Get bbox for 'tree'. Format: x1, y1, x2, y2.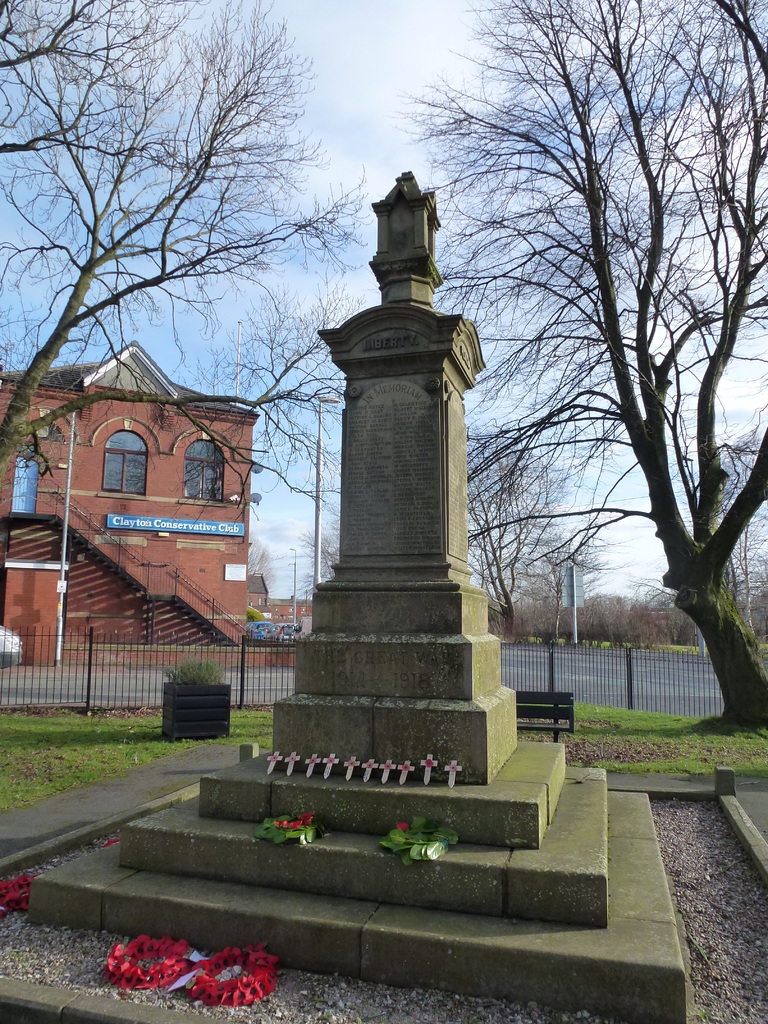
20, 37, 342, 436.
